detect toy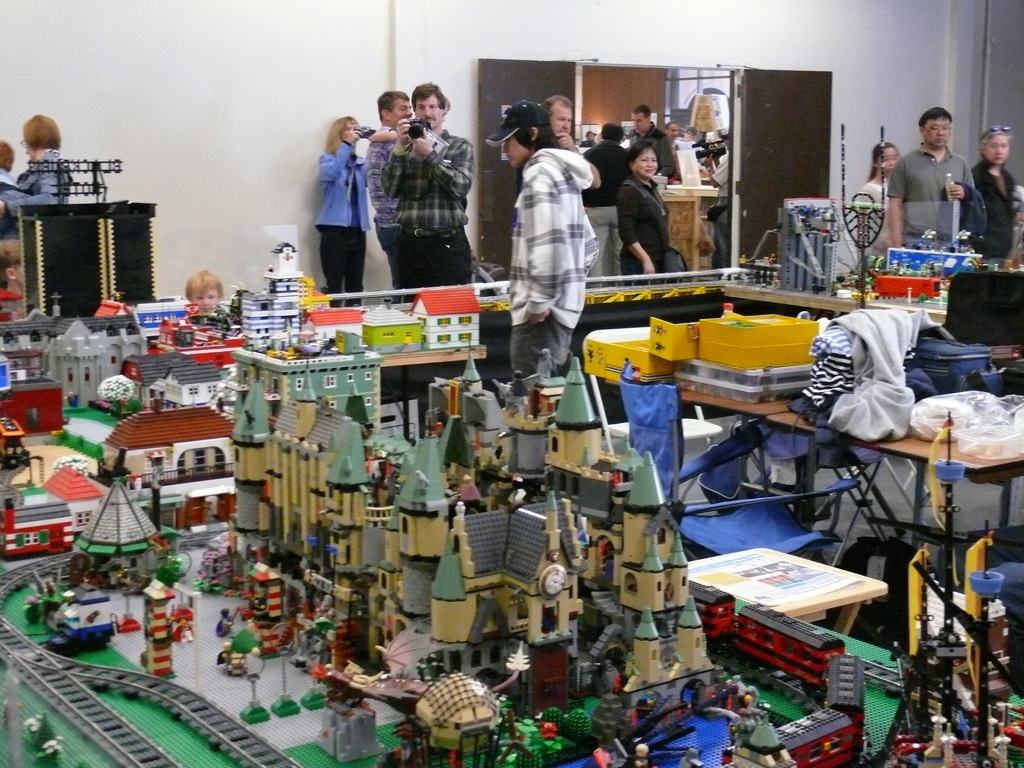
737,590,845,684
